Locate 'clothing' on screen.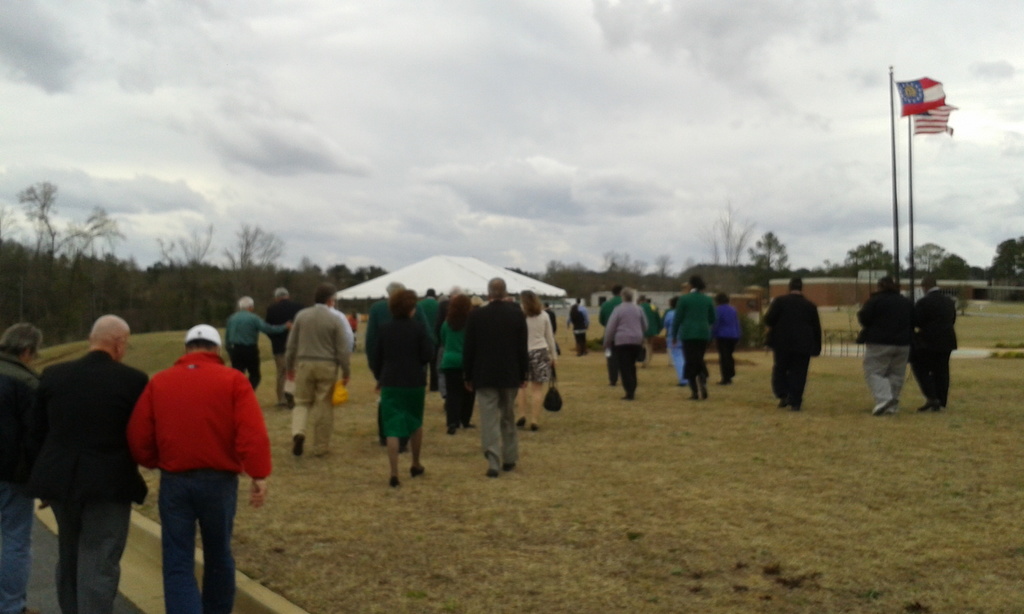
On screen at [x1=0, y1=353, x2=42, y2=613].
